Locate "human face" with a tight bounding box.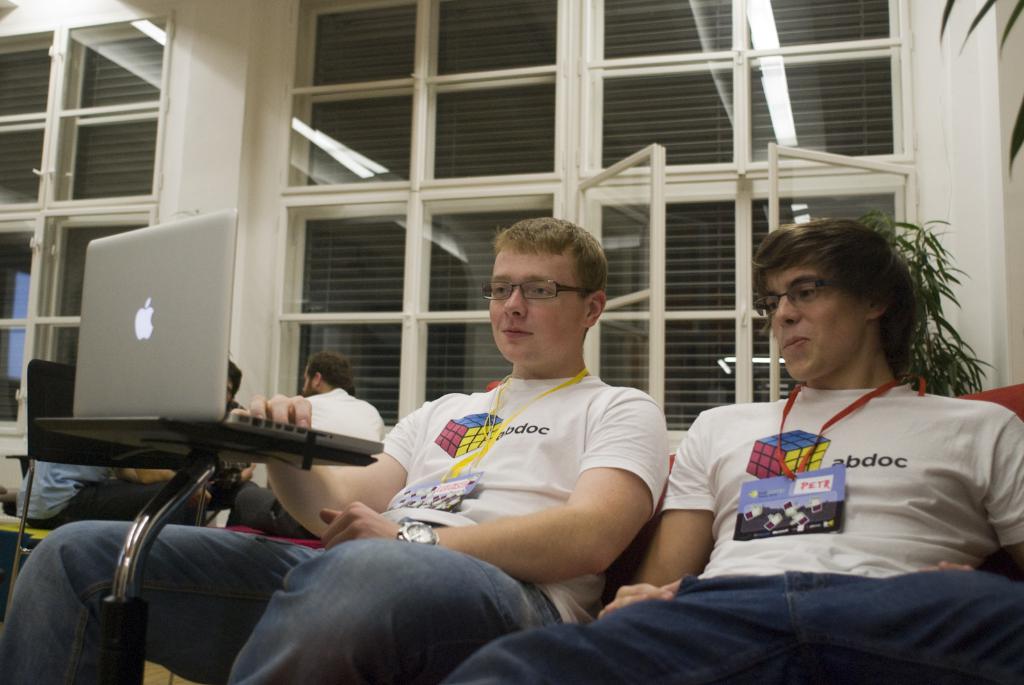
box=[488, 250, 586, 366].
